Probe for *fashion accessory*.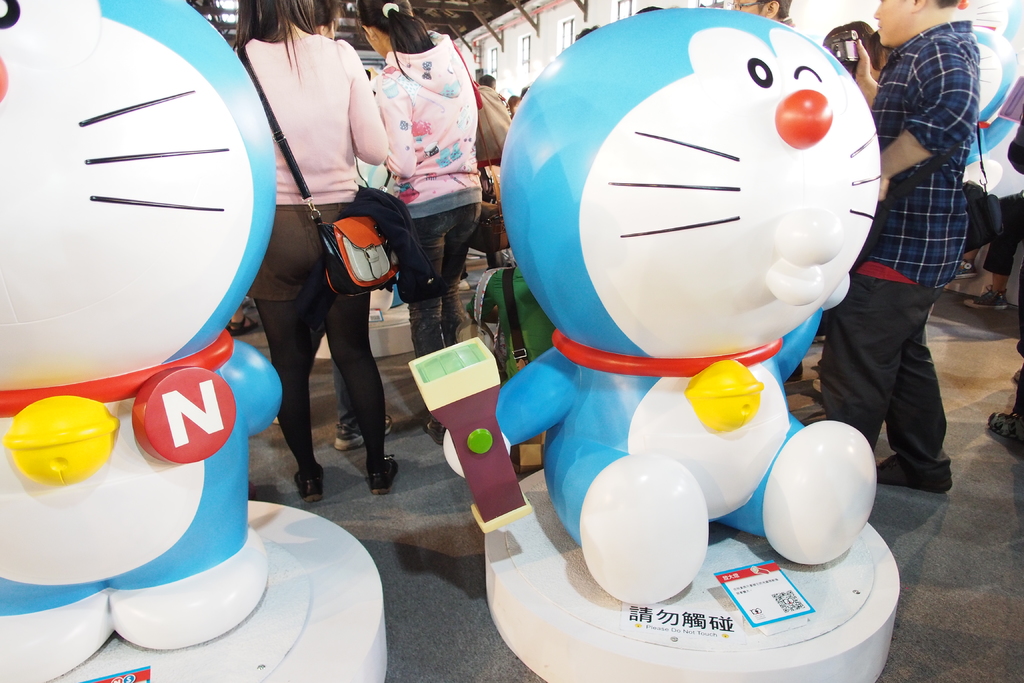
Probe result: {"x1": 499, "y1": 265, "x2": 545, "y2": 475}.
